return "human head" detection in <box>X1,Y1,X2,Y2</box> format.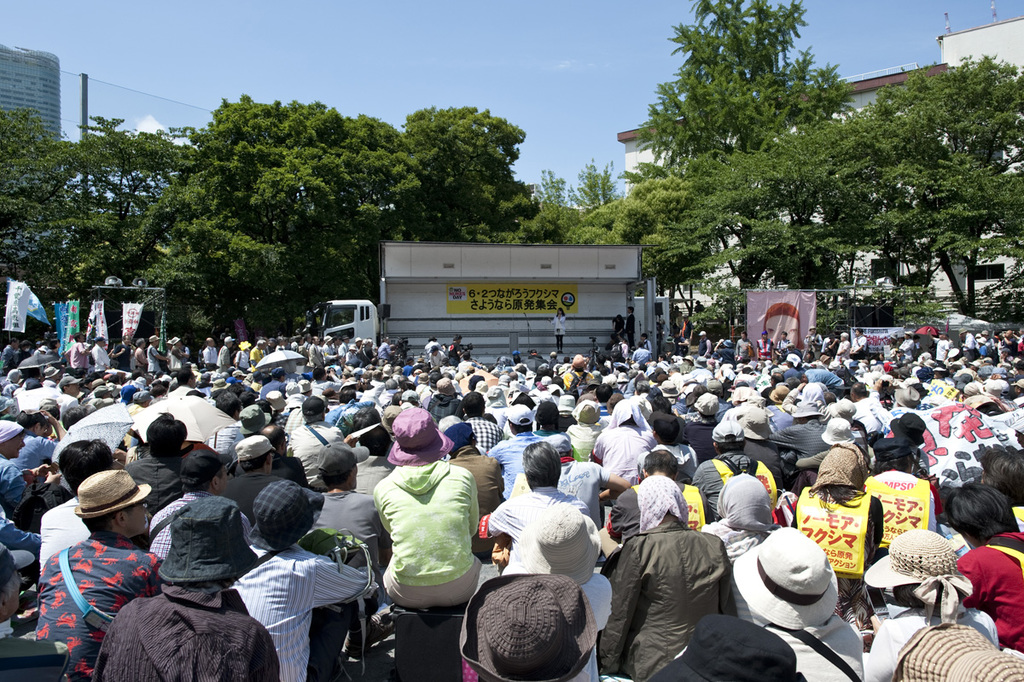
<box>872,438,916,472</box>.
